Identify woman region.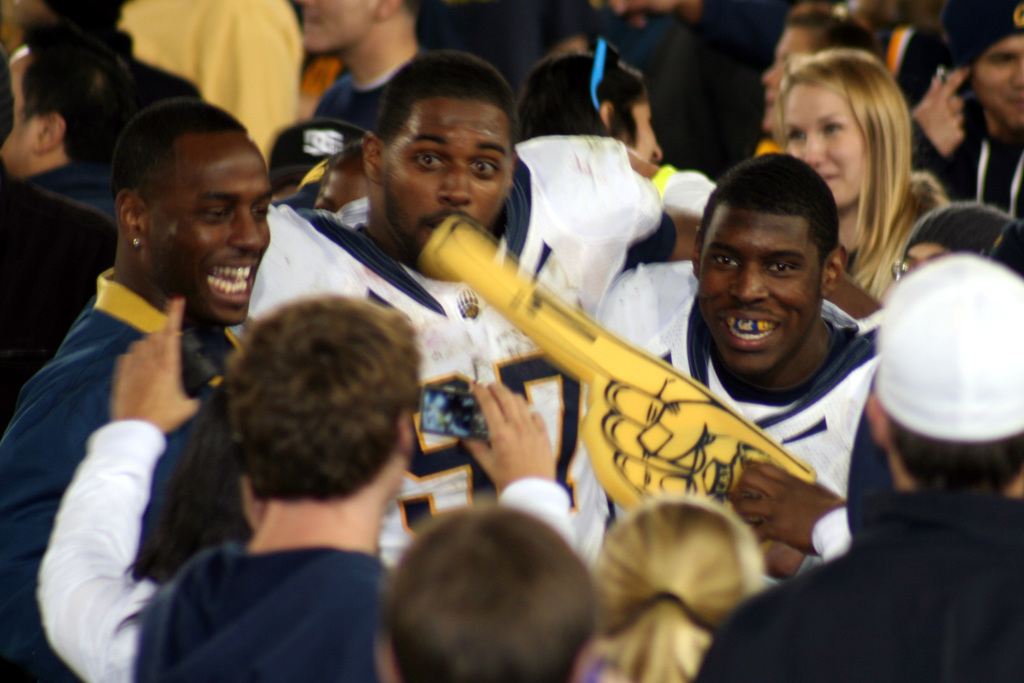
Region: [781, 50, 948, 303].
